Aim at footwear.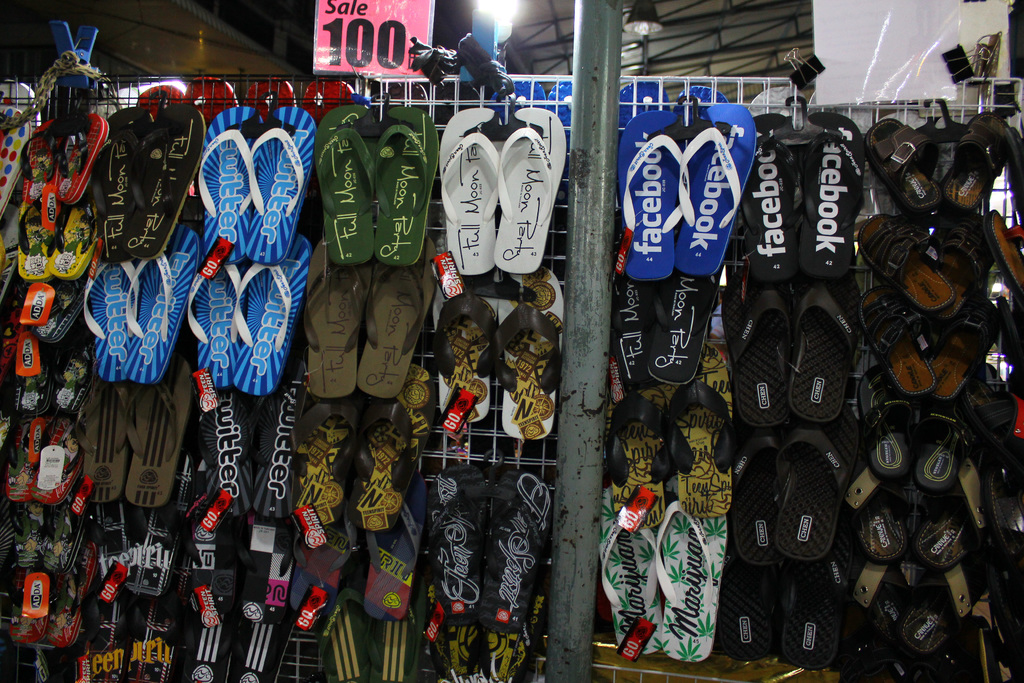
Aimed at 928, 214, 984, 327.
